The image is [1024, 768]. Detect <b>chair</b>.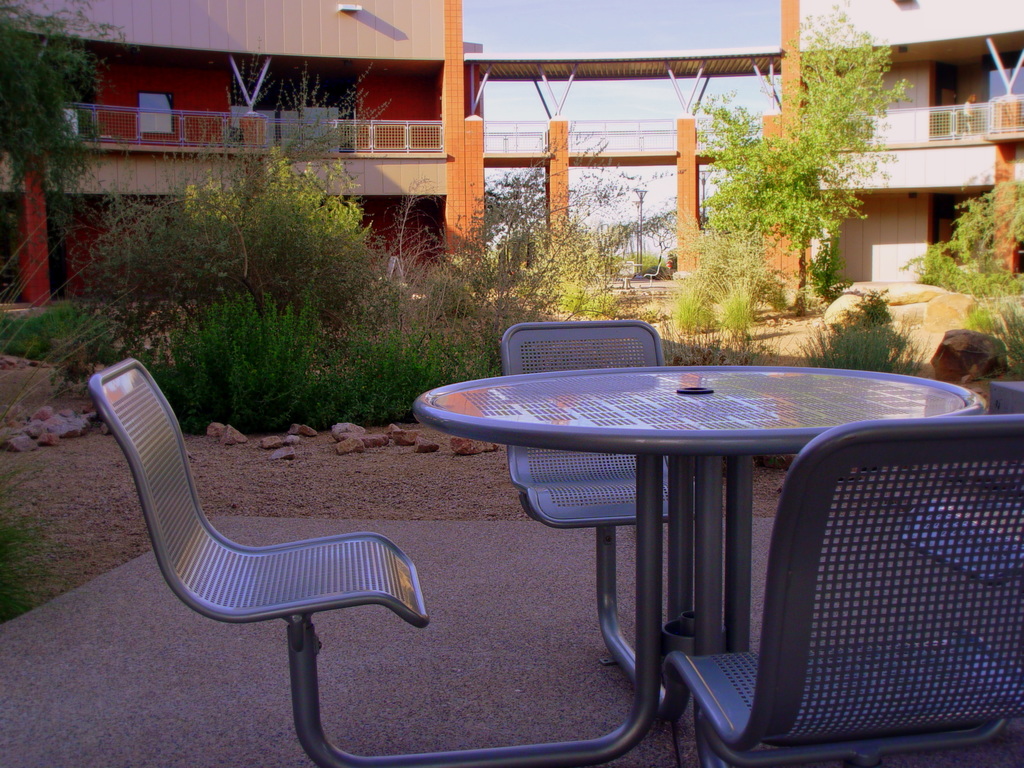
Detection: 659:404:1023:767.
